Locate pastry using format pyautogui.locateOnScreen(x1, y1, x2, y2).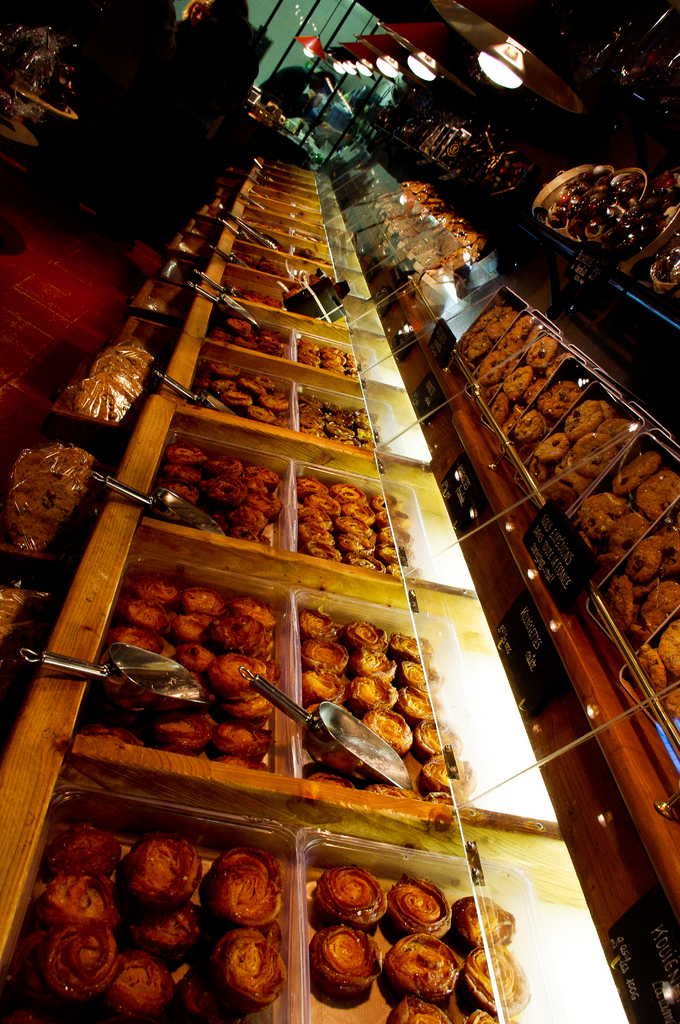
pyautogui.locateOnScreen(114, 835, 195, 910).
